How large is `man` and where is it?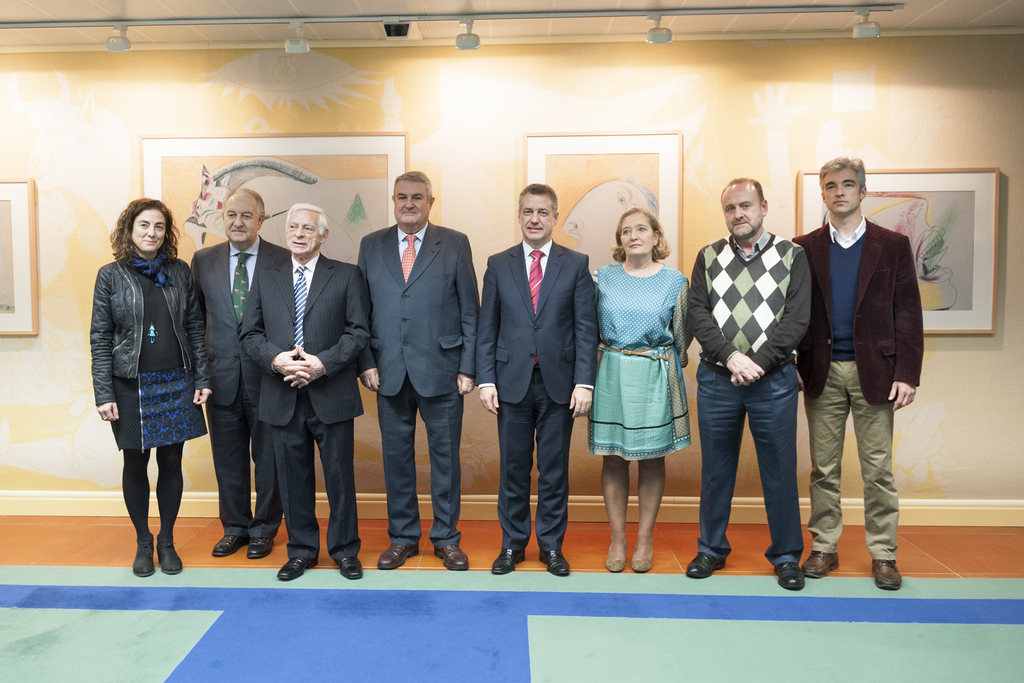
Bounding box: (688,177,814,594).
